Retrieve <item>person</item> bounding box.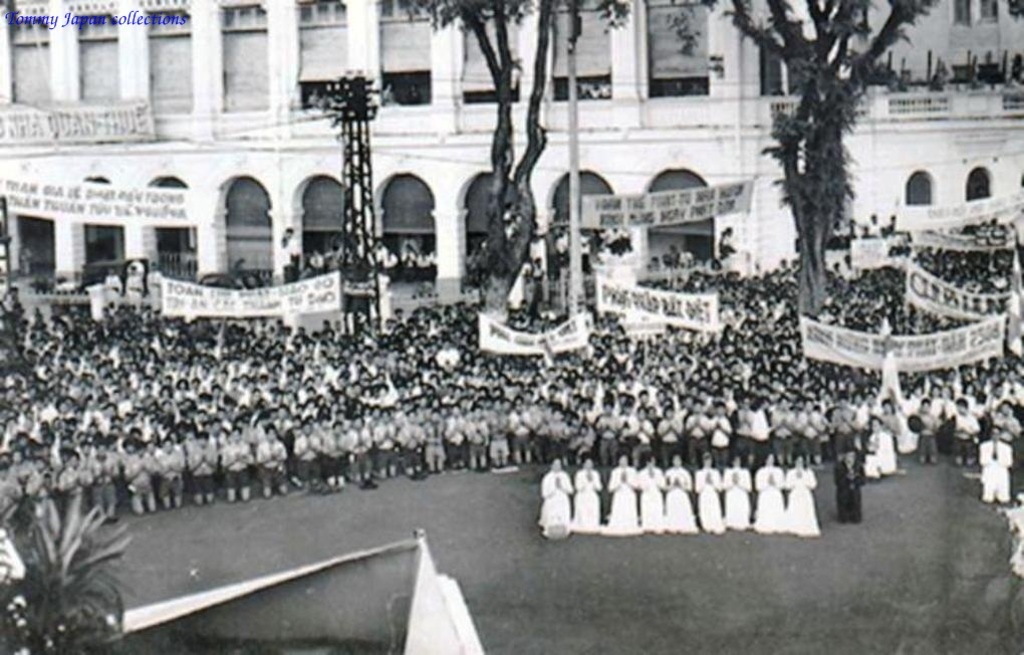
Bounding box: <bbox>568, 457, 606, 532</bbox>.
